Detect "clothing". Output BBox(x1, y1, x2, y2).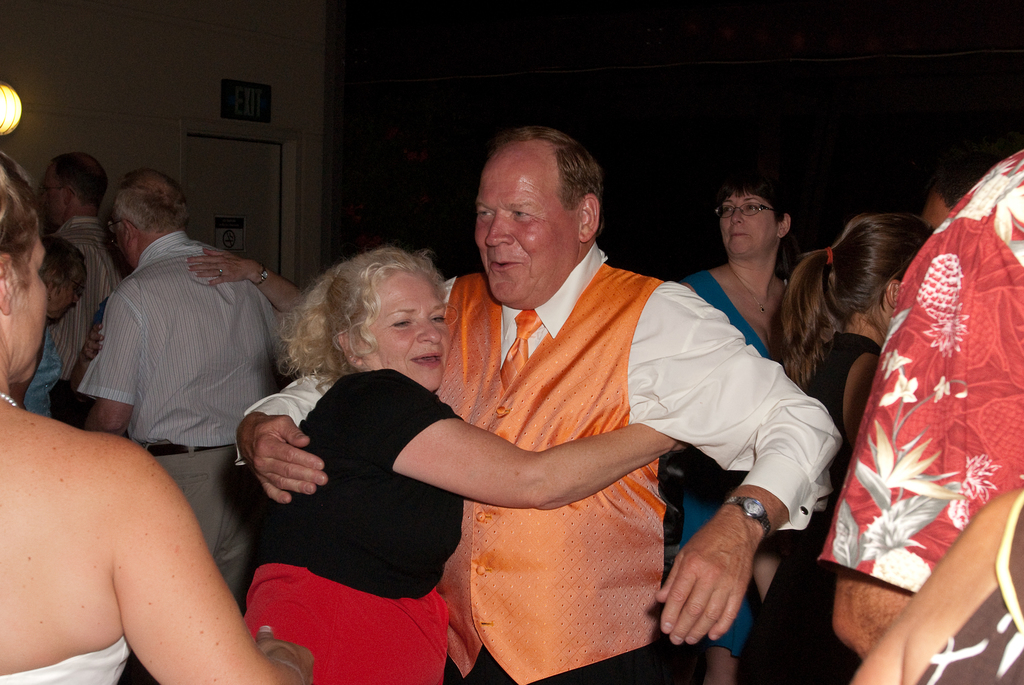
BBox(912, 561, 1023, 684).
